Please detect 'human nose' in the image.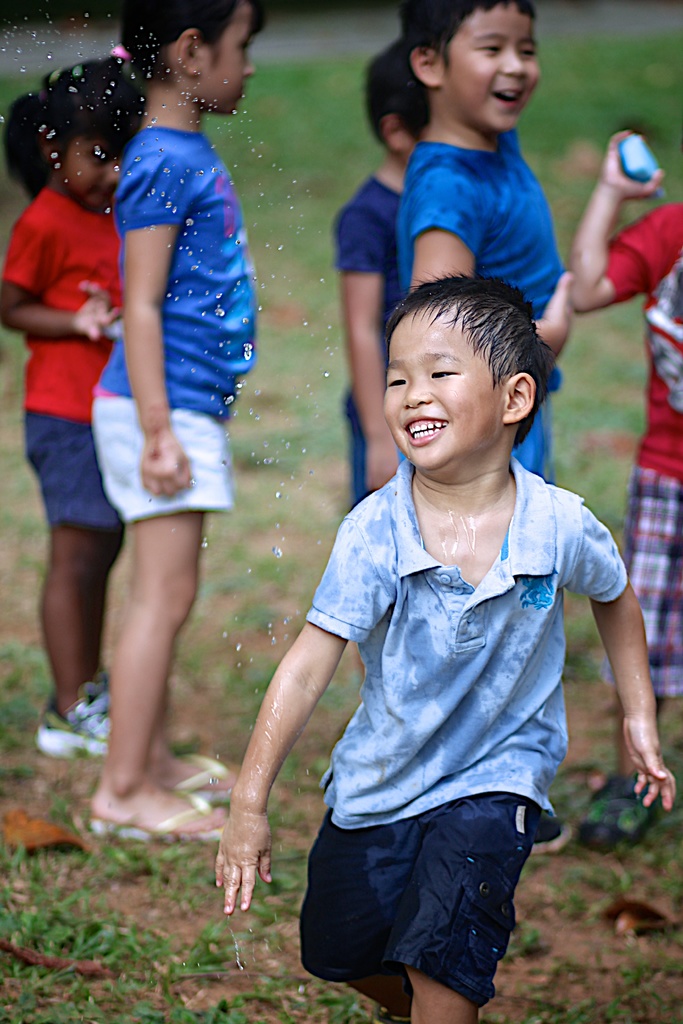
<region>400, 375, 430, 410</region>.
